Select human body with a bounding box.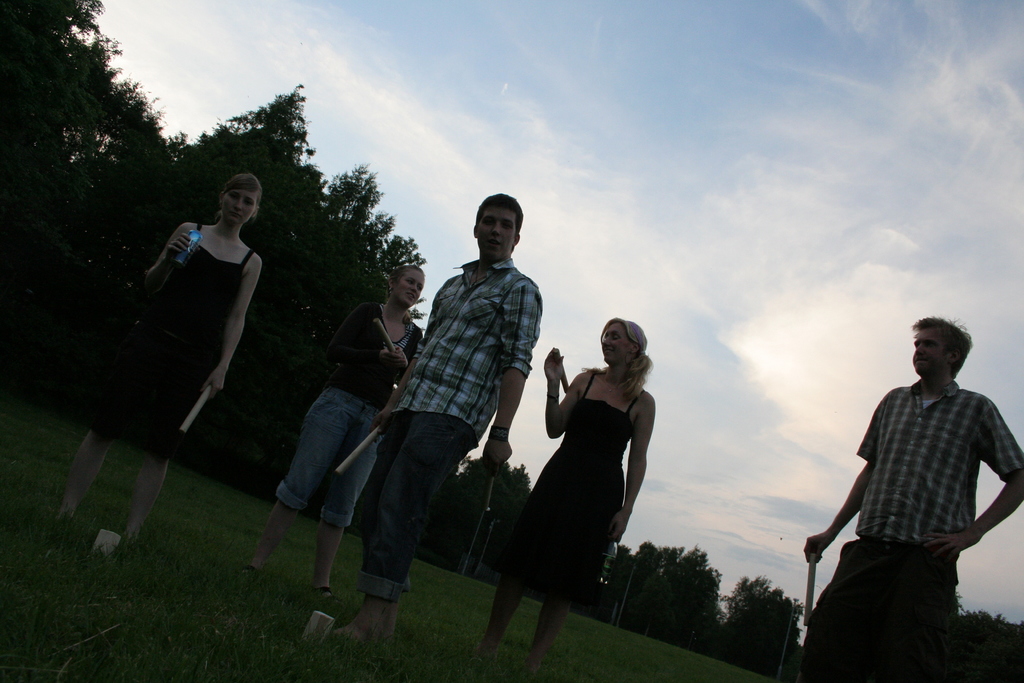
detection(806, 375, 1023, 682).
